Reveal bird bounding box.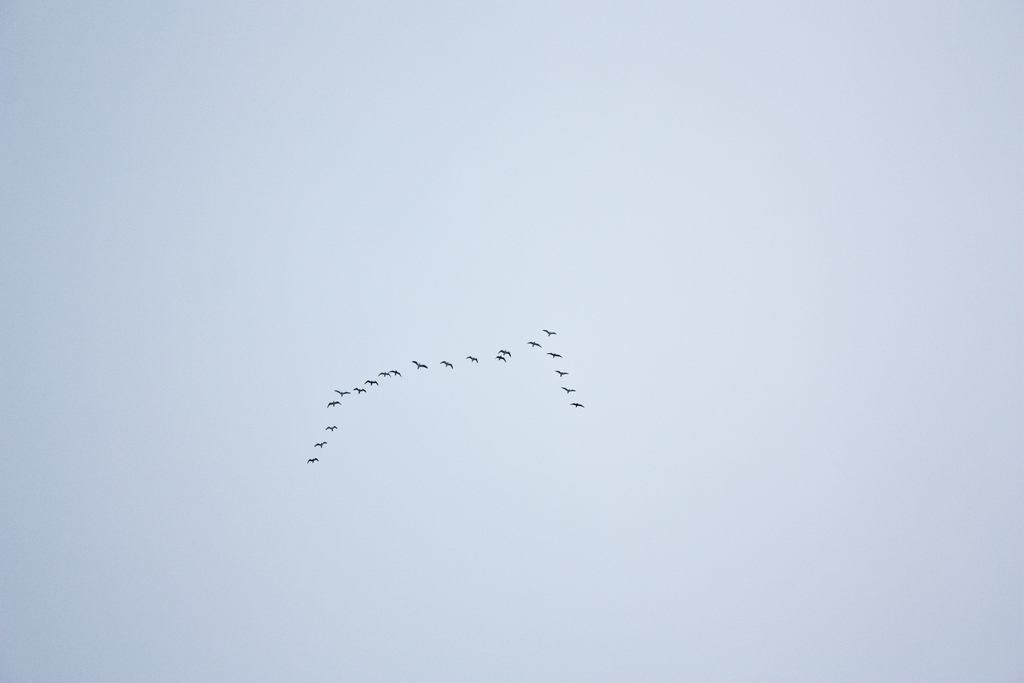
Revealed: crop(412, 359, 428, 371).
